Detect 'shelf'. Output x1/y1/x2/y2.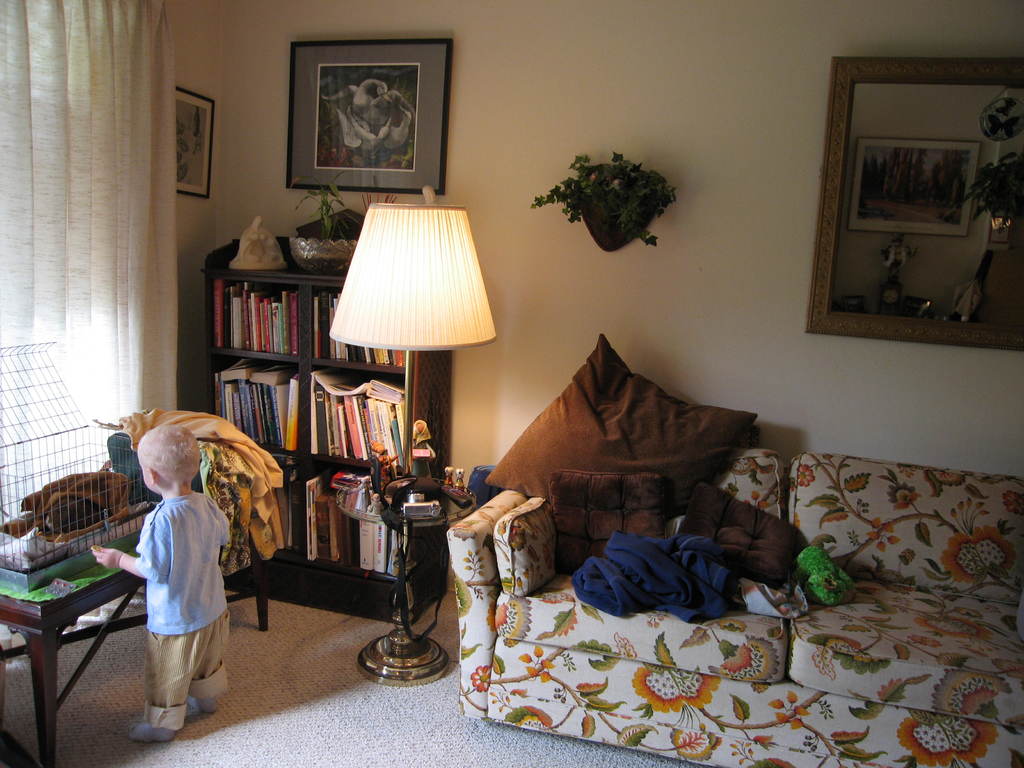
212/237/491/636.
